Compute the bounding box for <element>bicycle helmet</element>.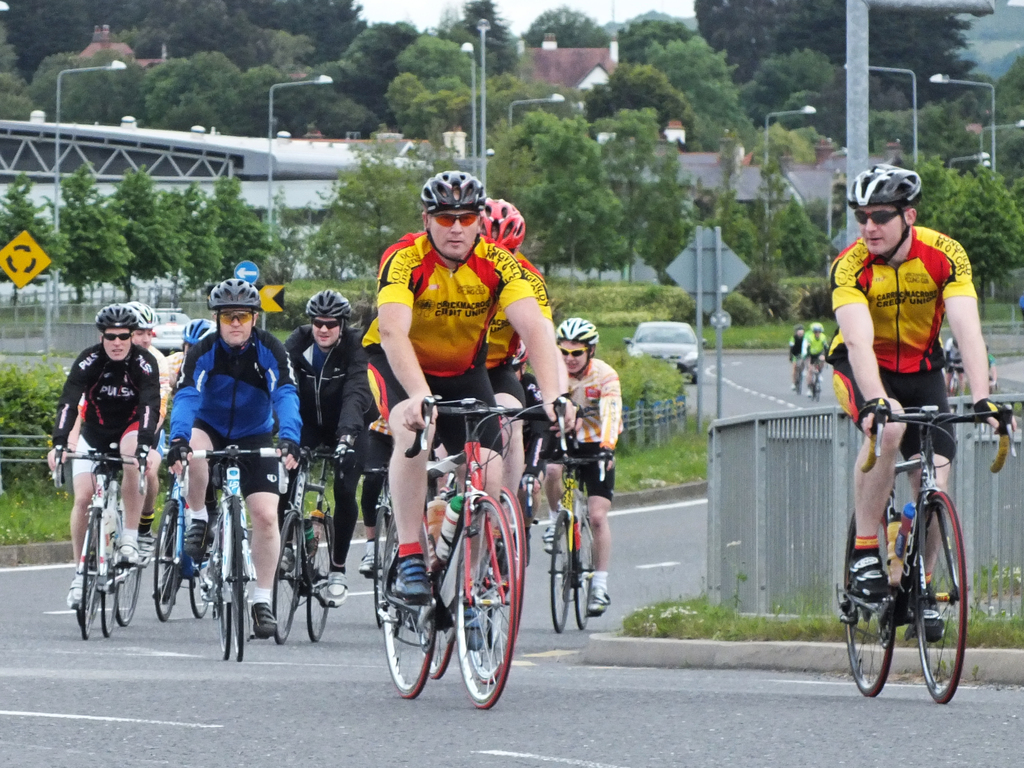
[left=199, top=280, right=257, bottom=310].
